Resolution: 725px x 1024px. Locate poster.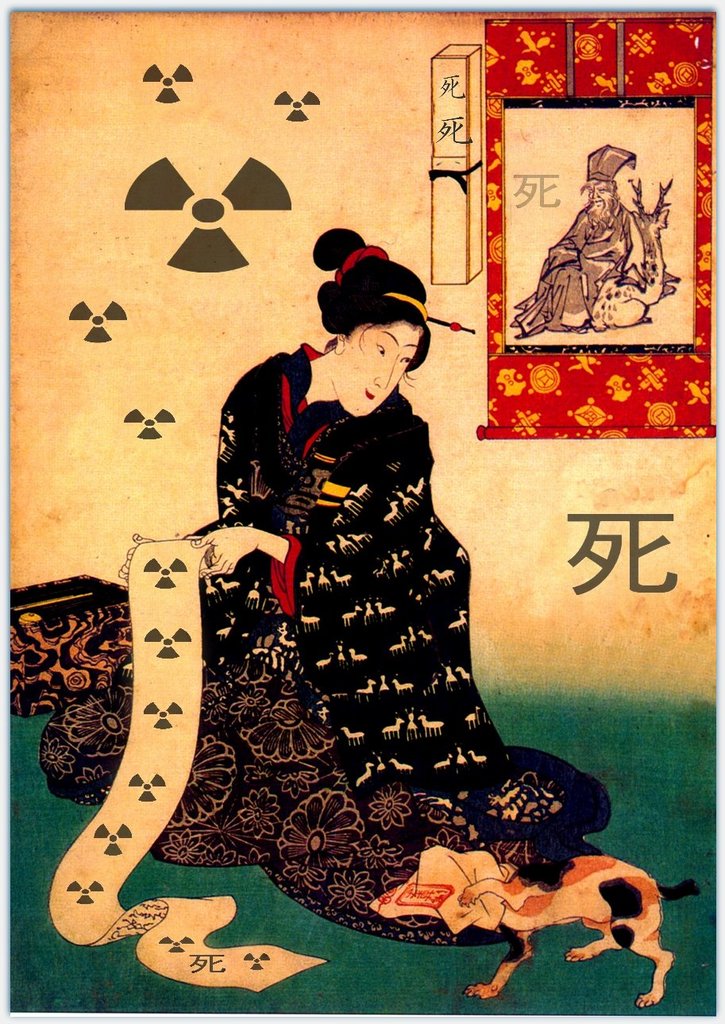
(left=0, top=0, right=724, bottom=1023).
